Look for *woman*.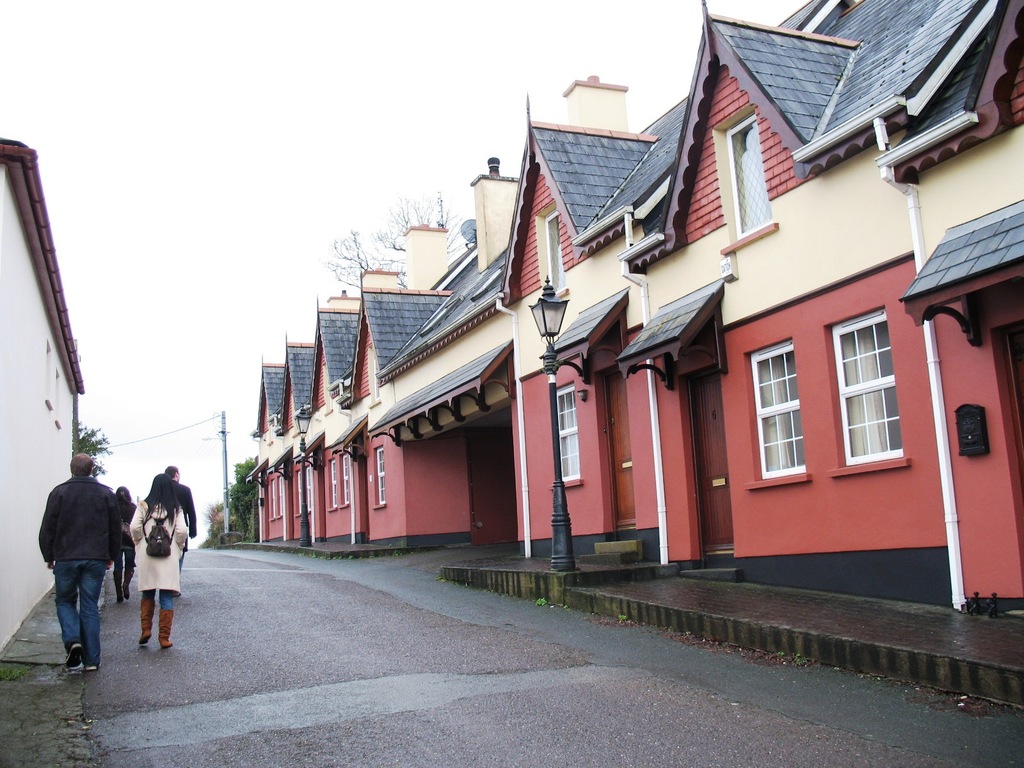
Found: 113,484,138,594.
